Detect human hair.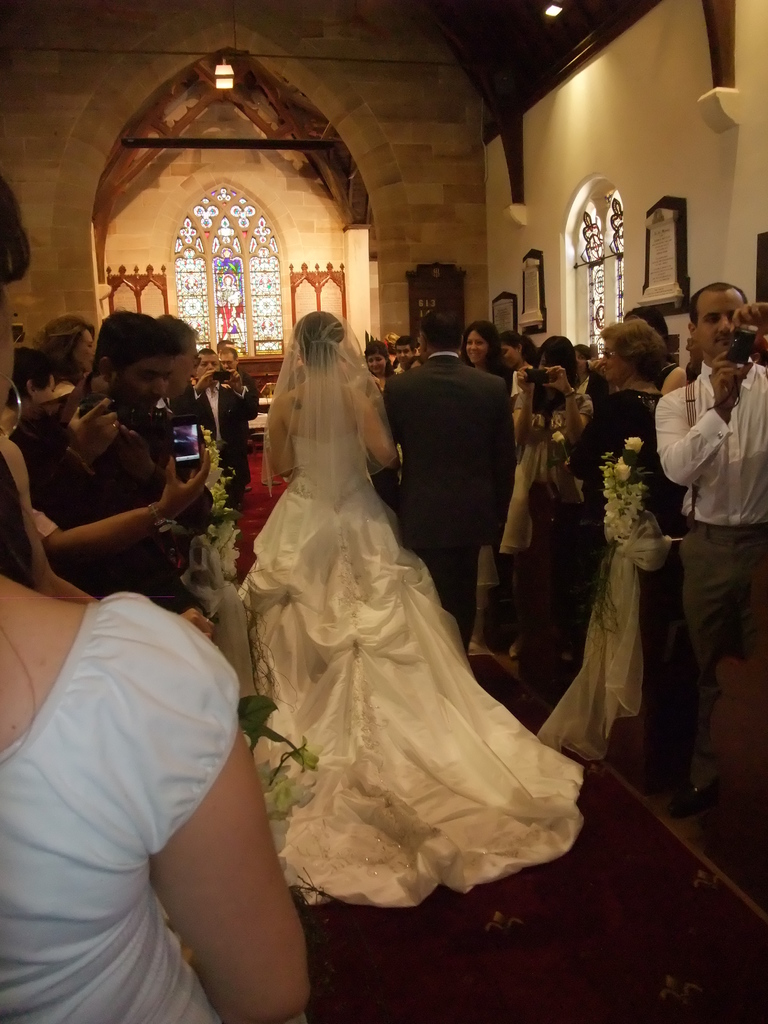
Detected at select_region(419, 310, 457, 356).
